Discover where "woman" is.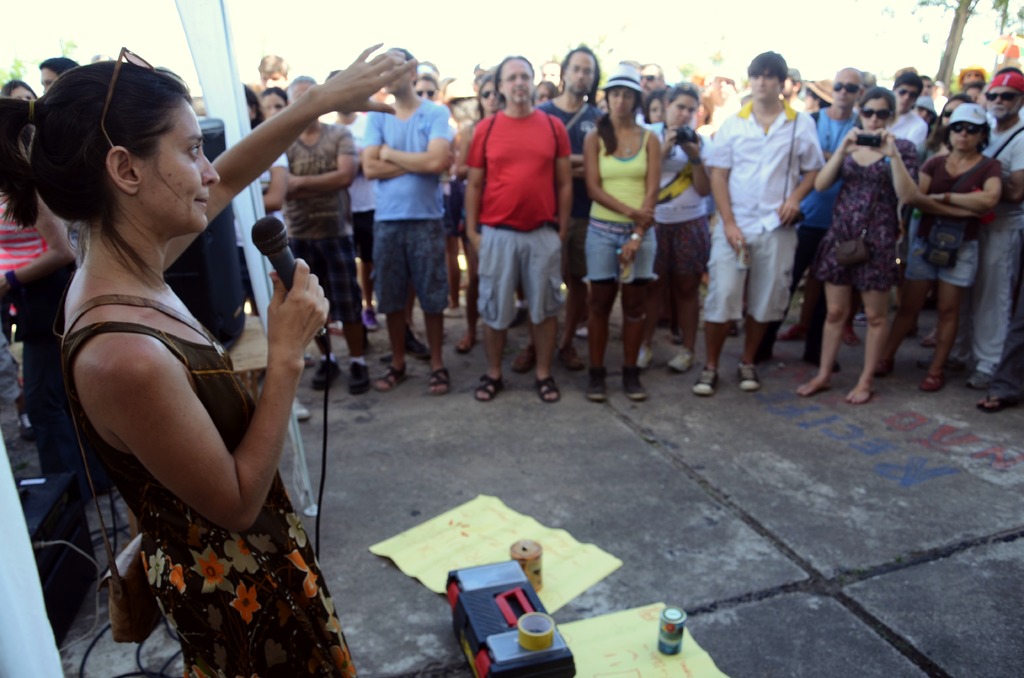
Discovered at <box>577,64,664,407</box>.
